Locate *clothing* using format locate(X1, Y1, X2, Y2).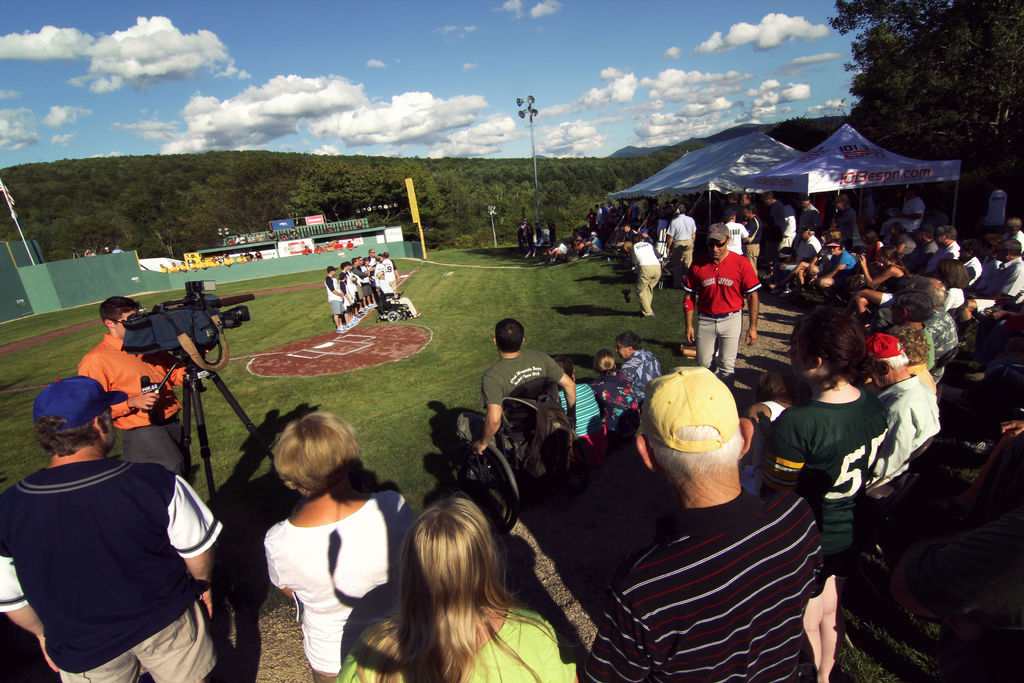
locate(264, 488, 417, 682).
